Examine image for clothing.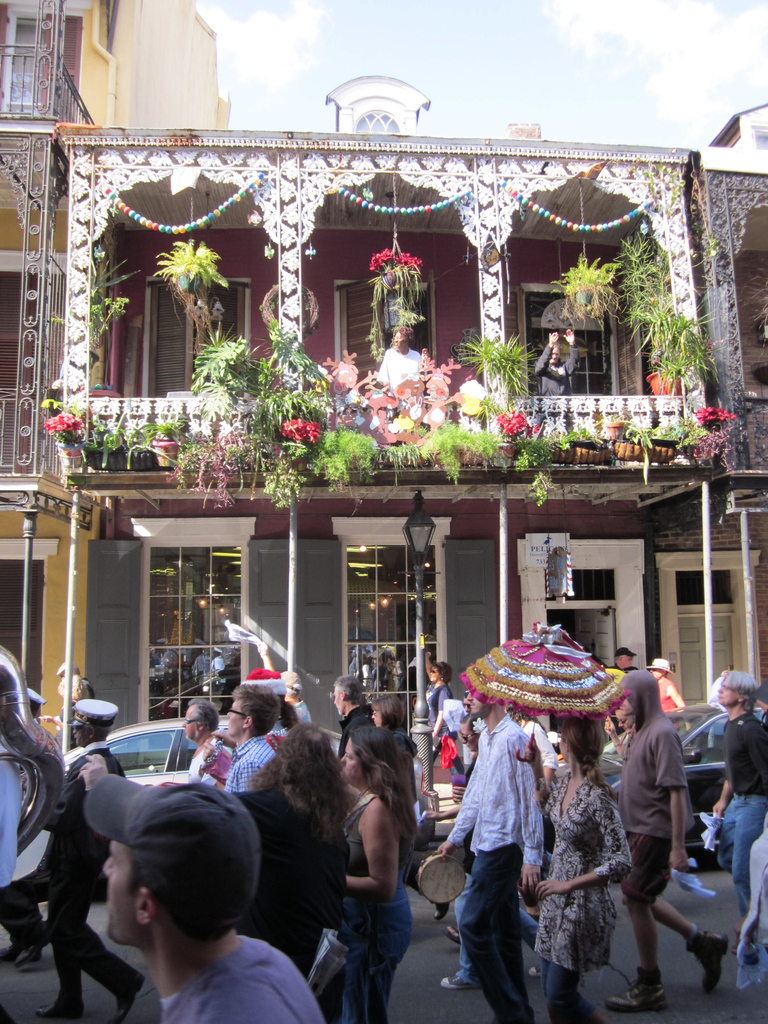
Examination result: [left=657, top=678, right=689, bottom=714].
